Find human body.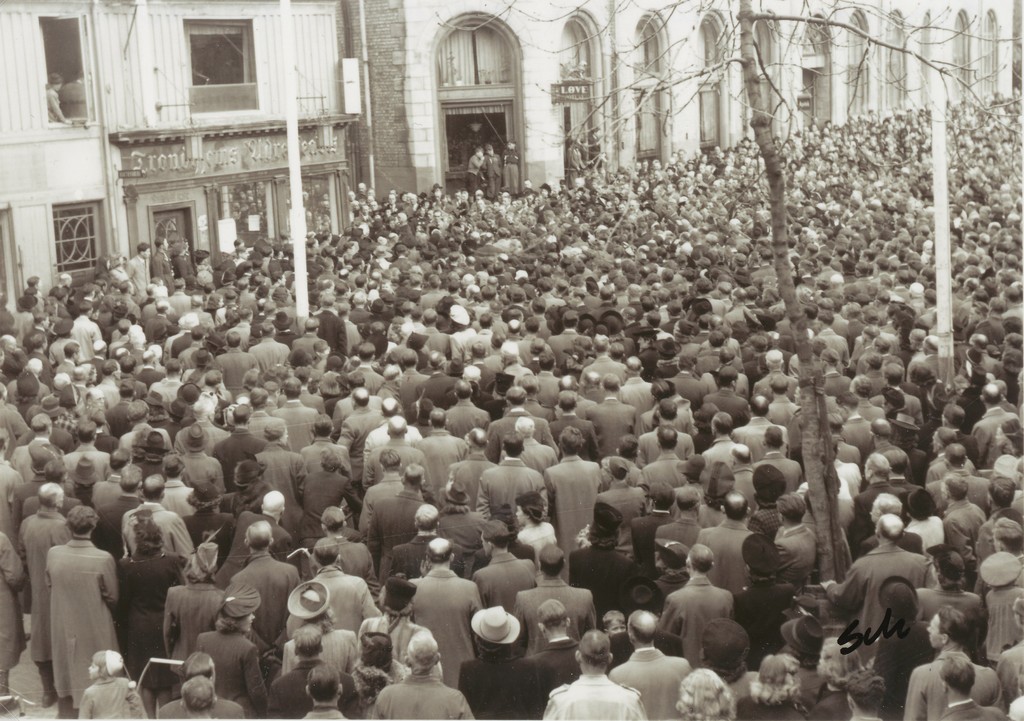
(898,607,1003,720).
